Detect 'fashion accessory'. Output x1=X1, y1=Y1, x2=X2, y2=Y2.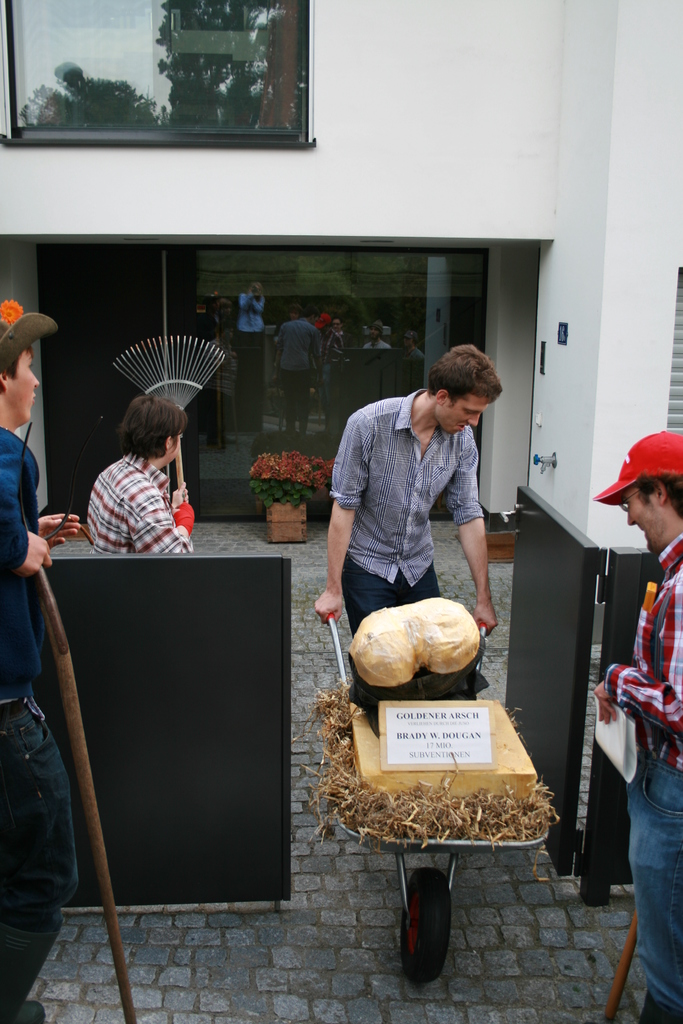
x1=0, y1=311, x2=55, y2=369.
